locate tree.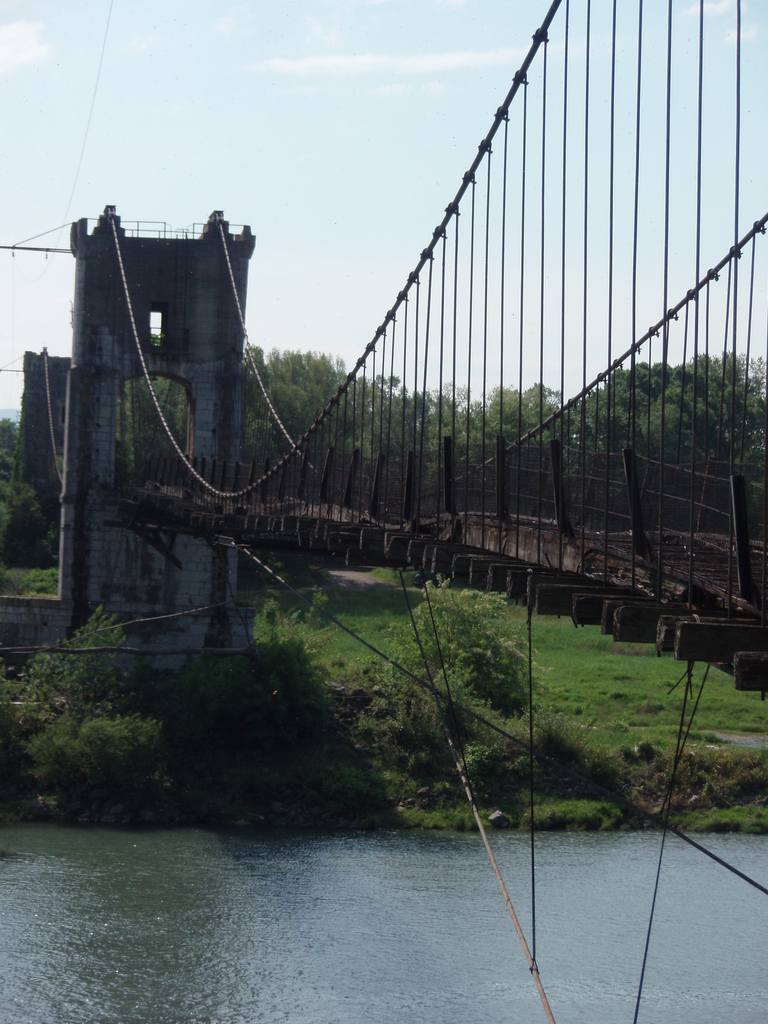
Bounding box: region(0, 406, 58, 575).
